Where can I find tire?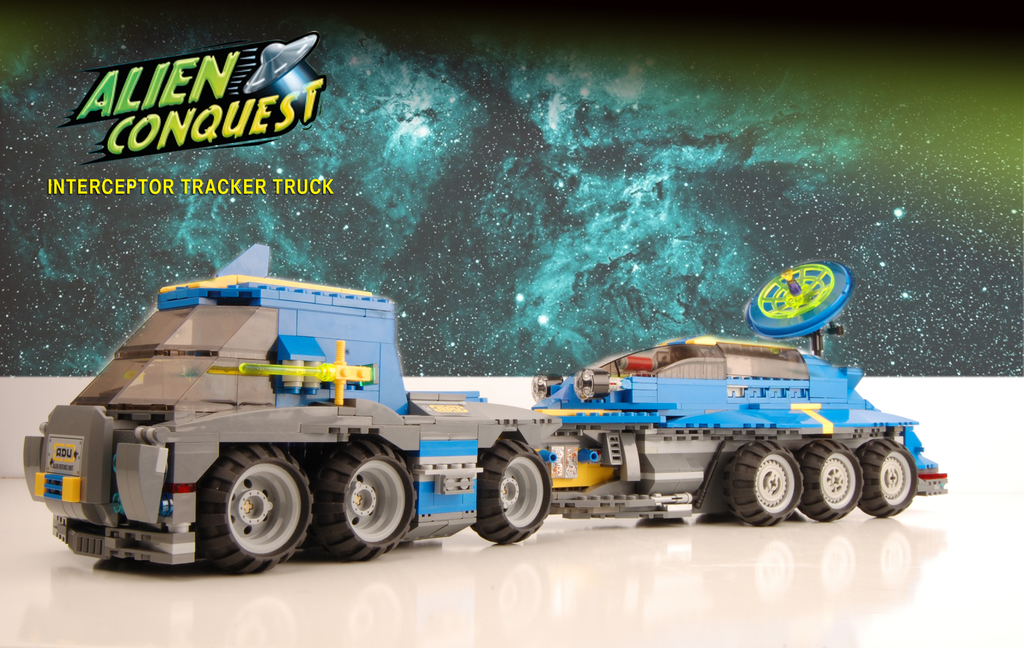
You can find it at pyautogui.locateOnScreen(729, 442, 804, 530).
